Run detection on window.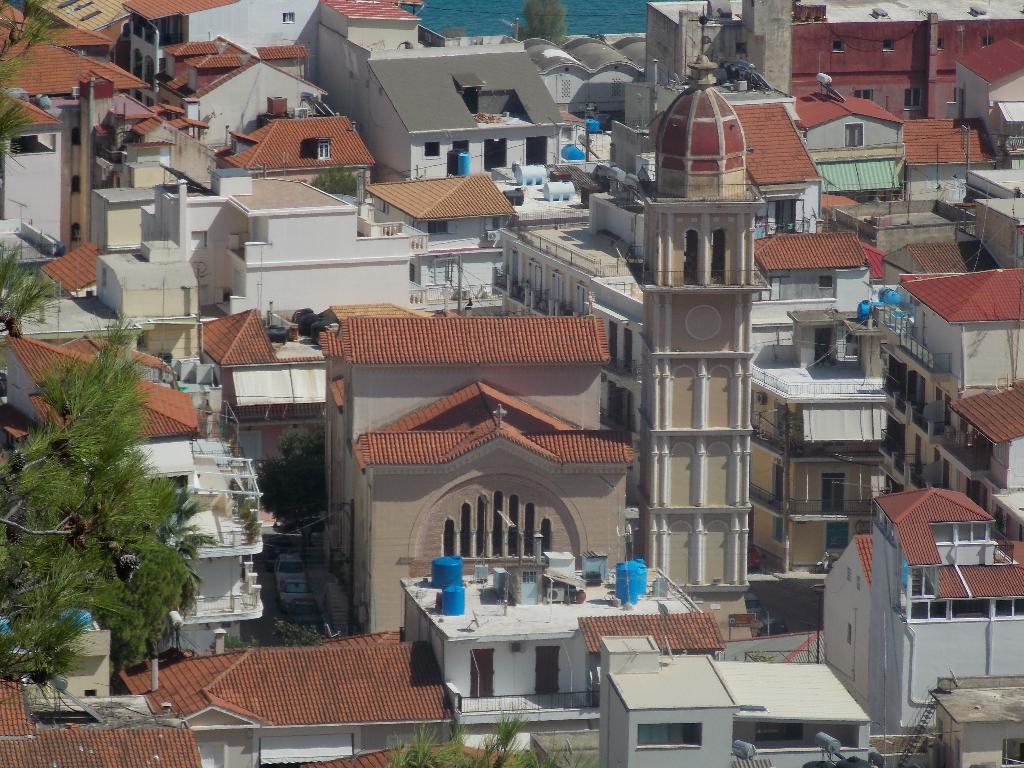
Result: l=318, t=139, r=330, b=159.
